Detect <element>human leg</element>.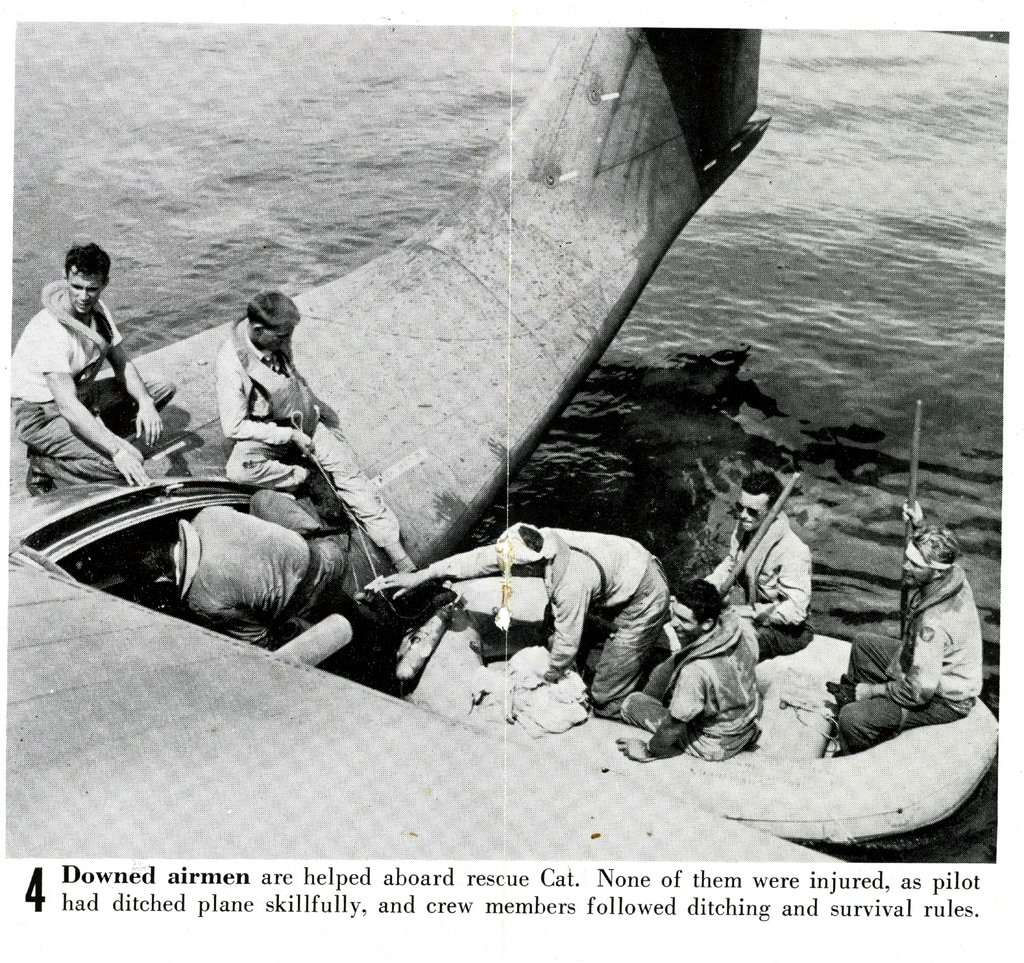
Detected at (836, 697, 948, 749).
